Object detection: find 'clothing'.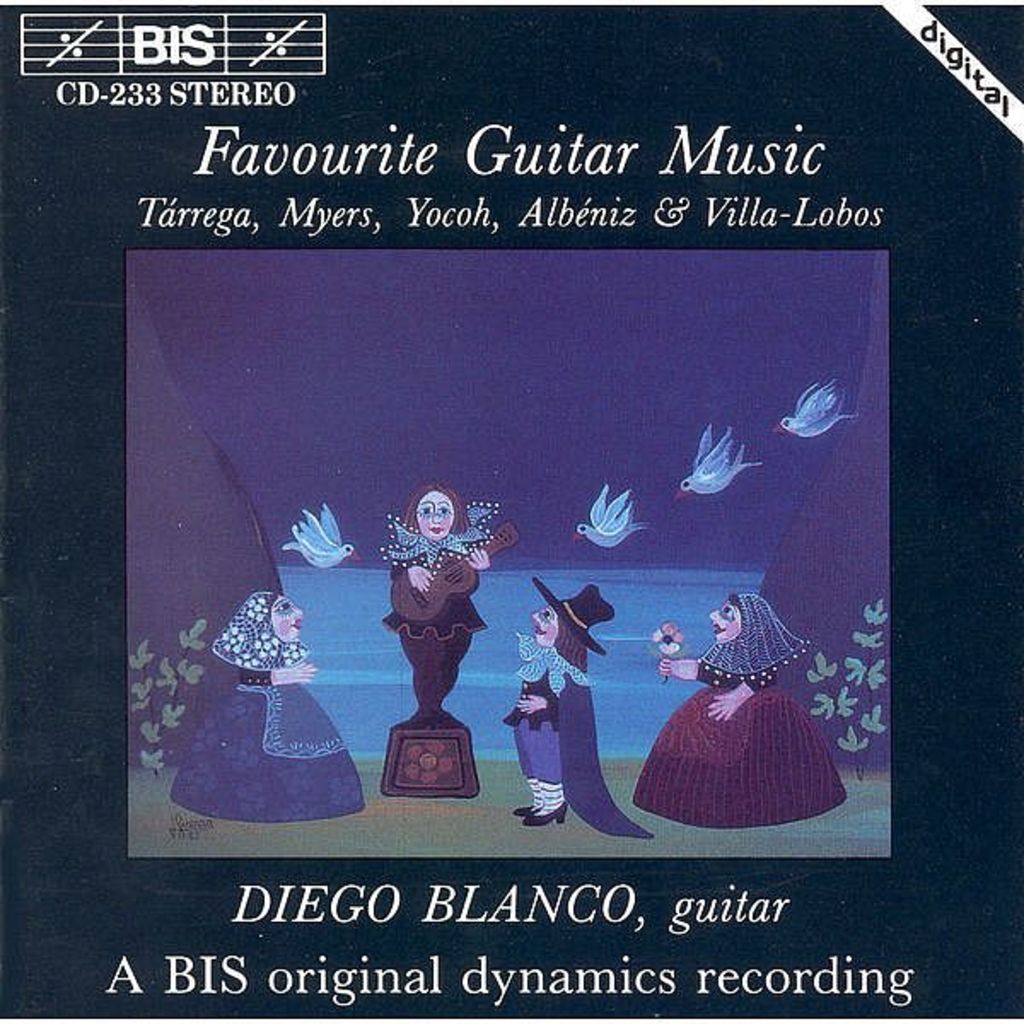
(500, 637, 650, 841).
